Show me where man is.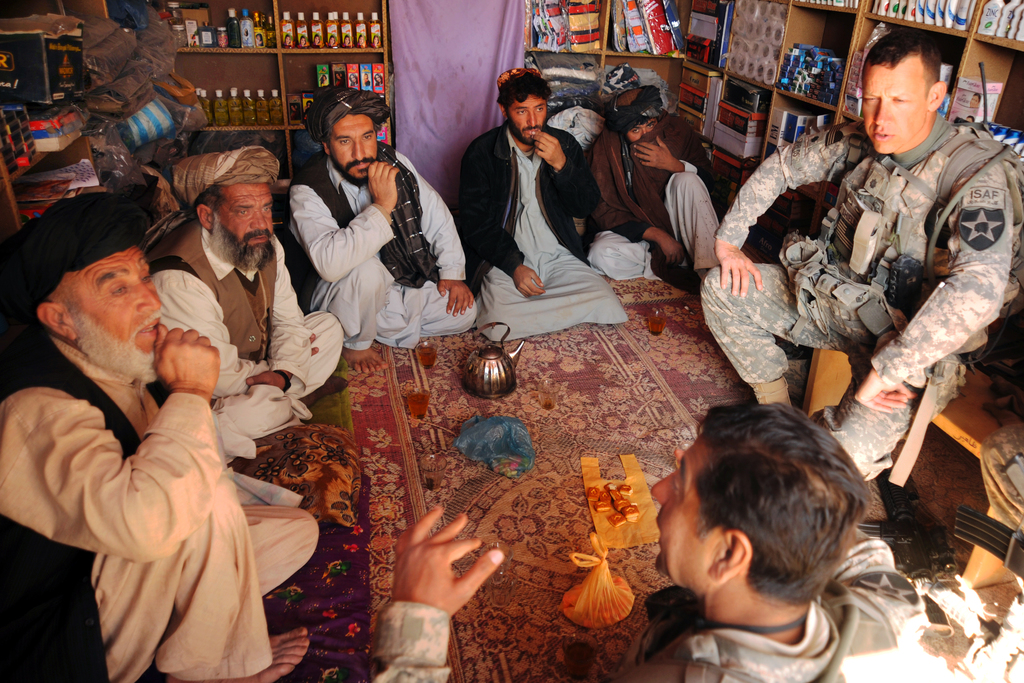
man is at 0:194:315:682.
